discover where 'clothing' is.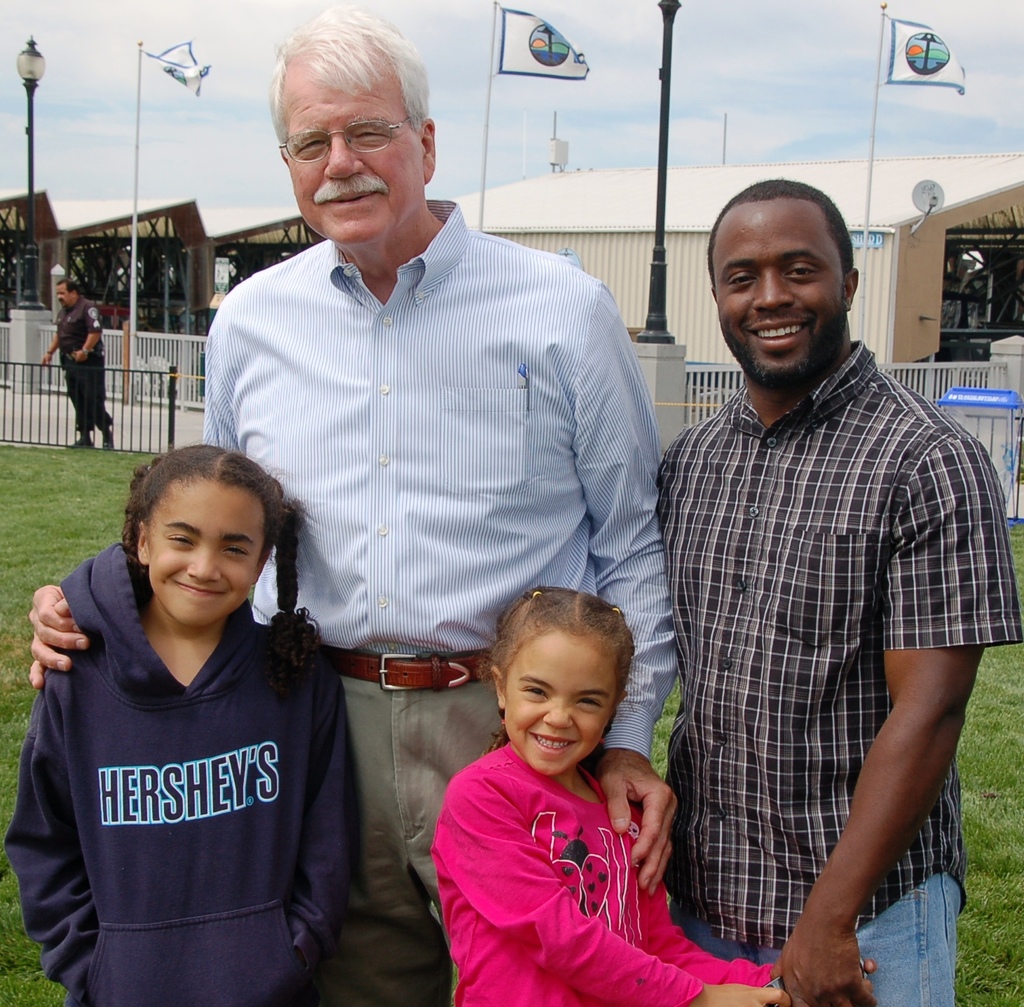
Discovered at <region>19, 511, 374, 1006</region>.
